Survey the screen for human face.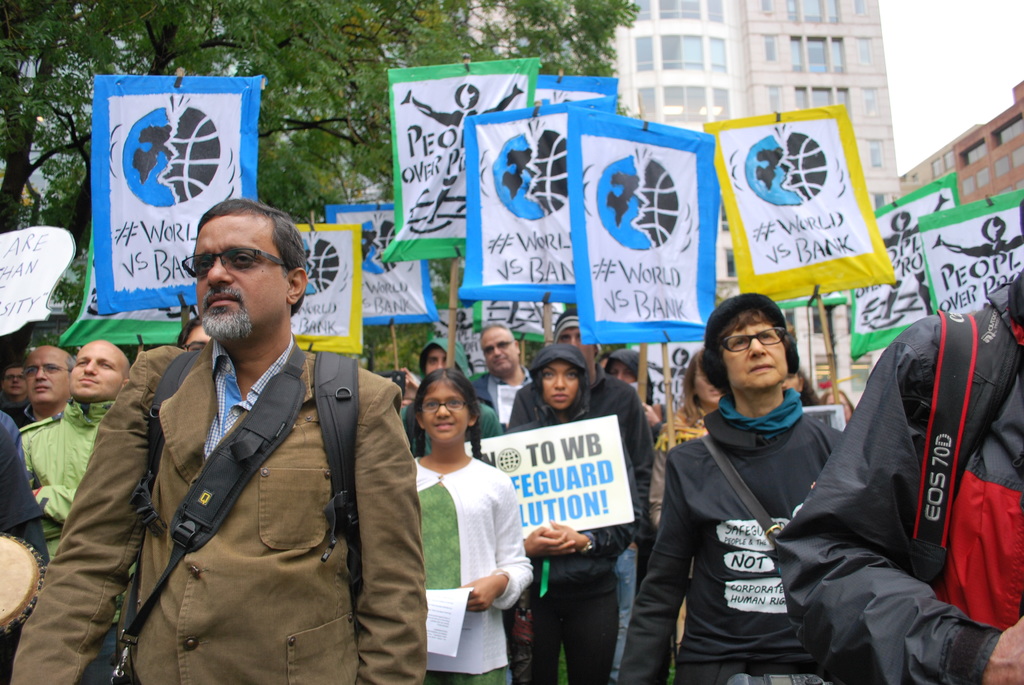
Survey found: <region>5, 368, 28, 395</region>.
